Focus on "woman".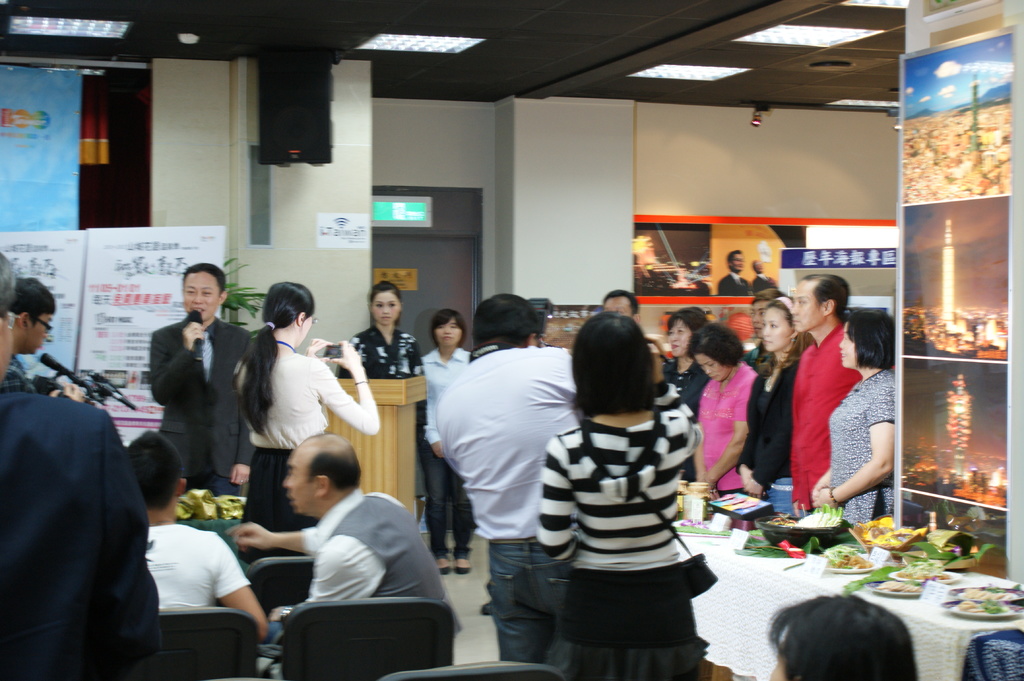
Focused at [711, 295, 811, 538].
